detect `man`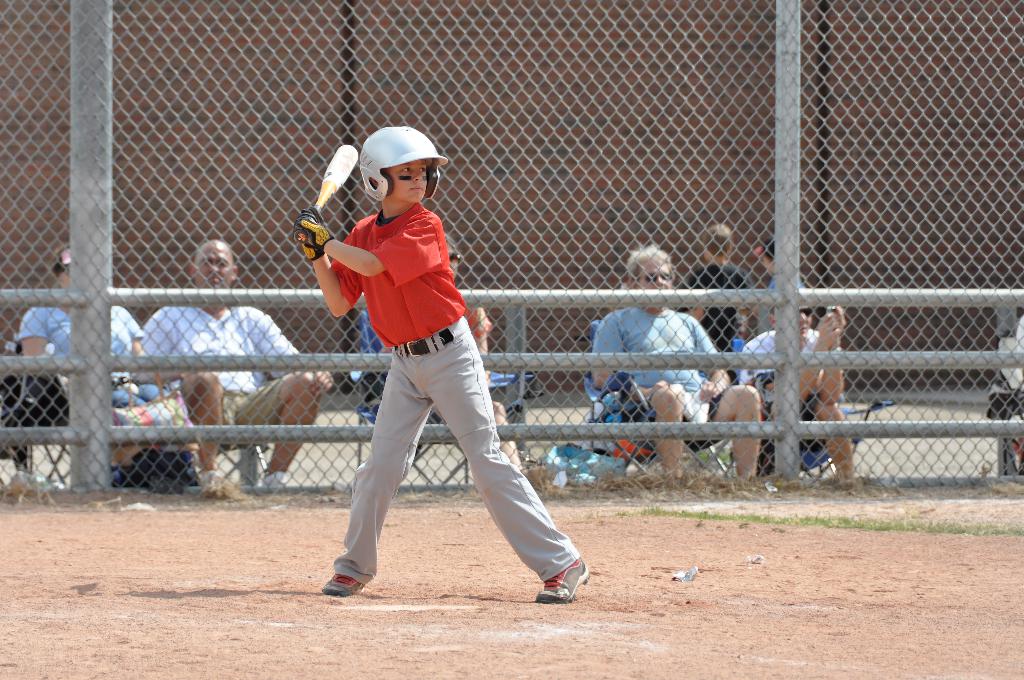
x1=588, y1=238, x2=763, y2=492
